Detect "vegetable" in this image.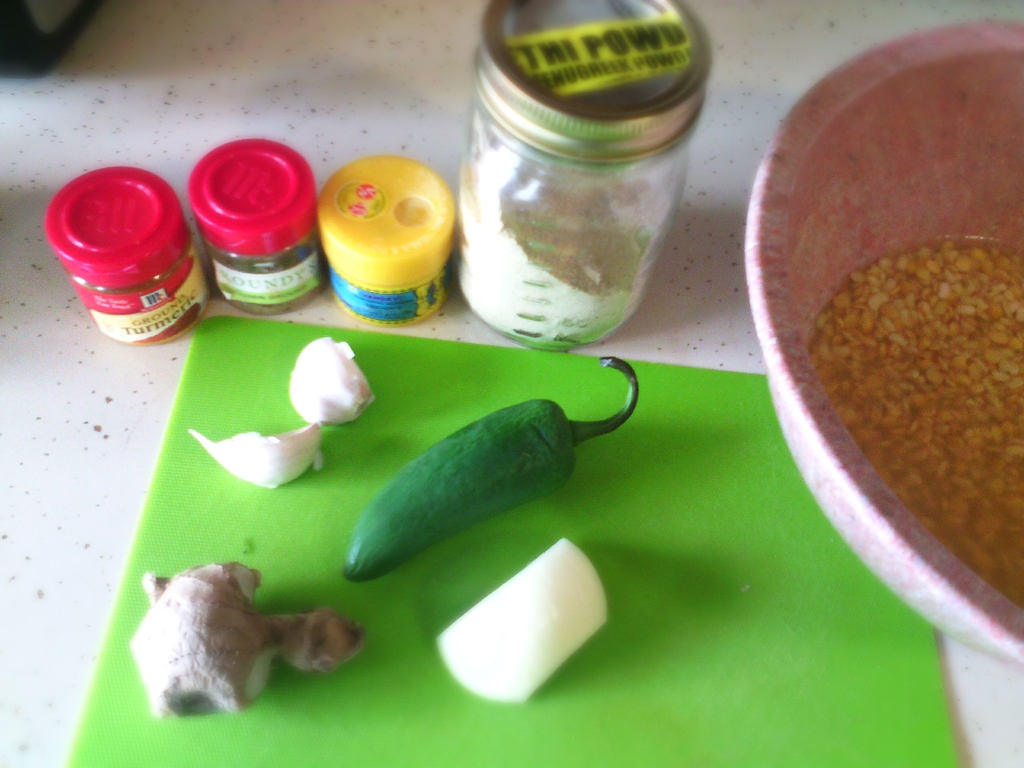
Detection: <box>186,426,326,490</box>.
